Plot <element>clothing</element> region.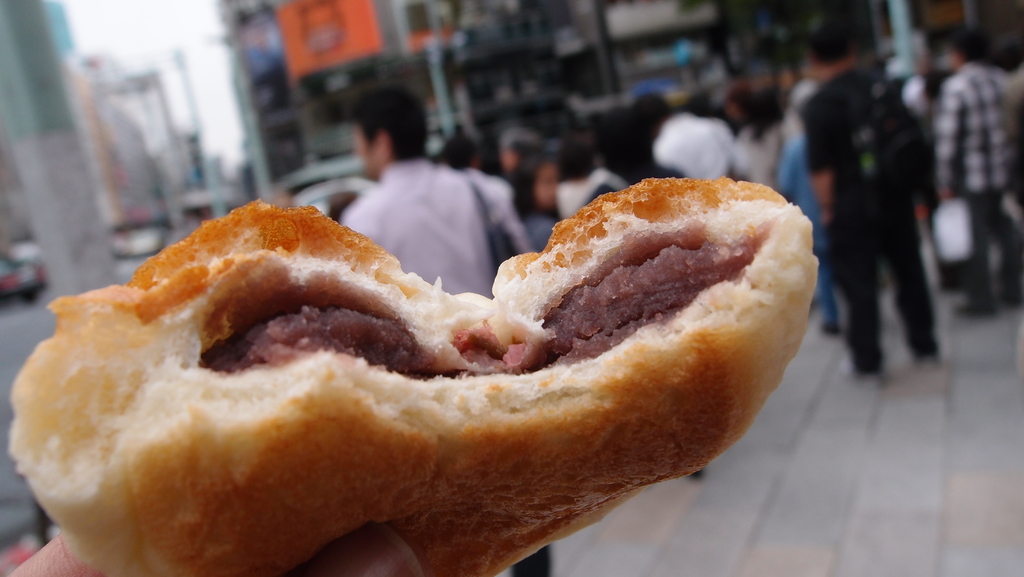
Plotted at {"left": 346, "top": 152, "right": 516, "bottom": 295}.
